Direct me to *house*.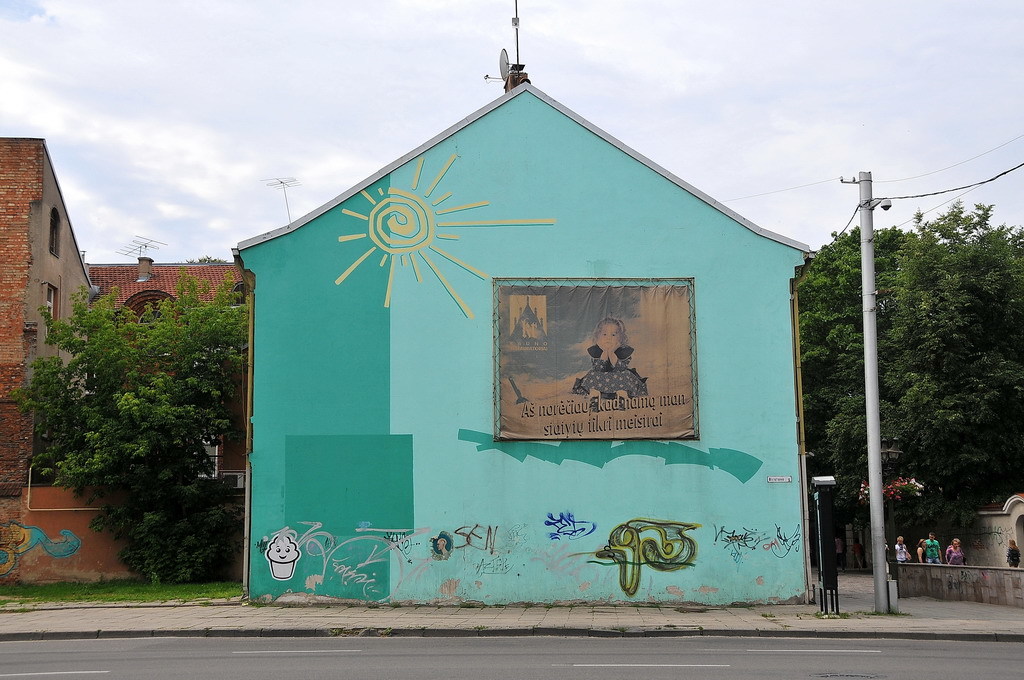
Direction: (x1=232, y1=0, x2=815, y2=602).
